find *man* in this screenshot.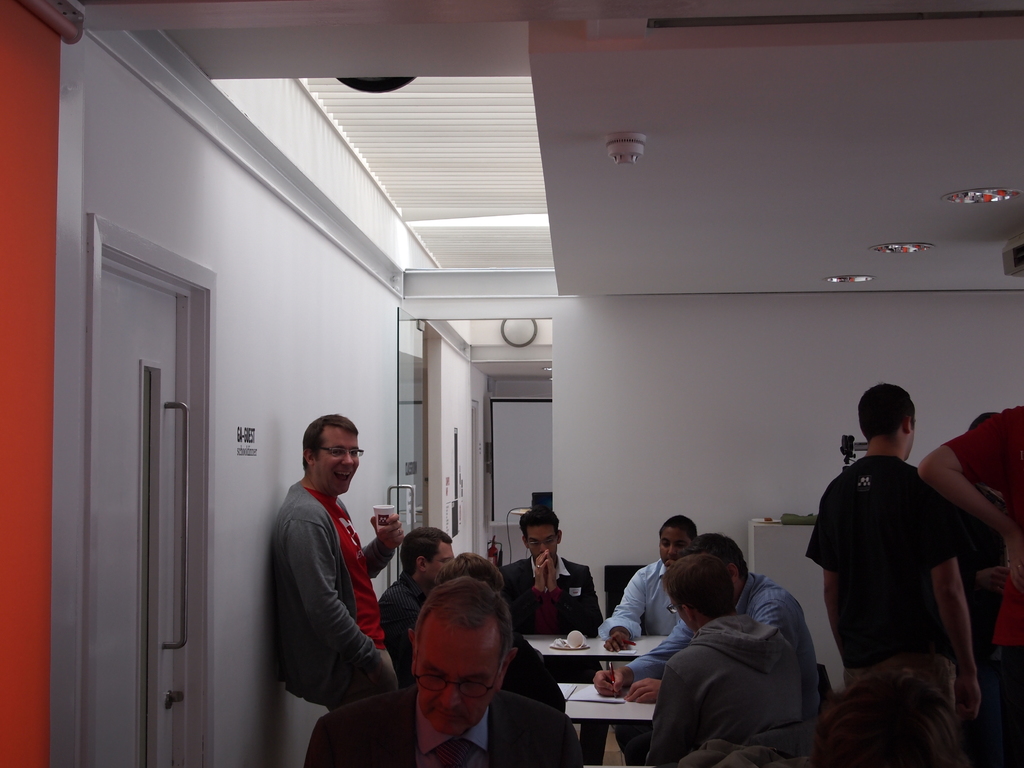
The bounding box for *man* is box=[436, 555, 507, 593].
